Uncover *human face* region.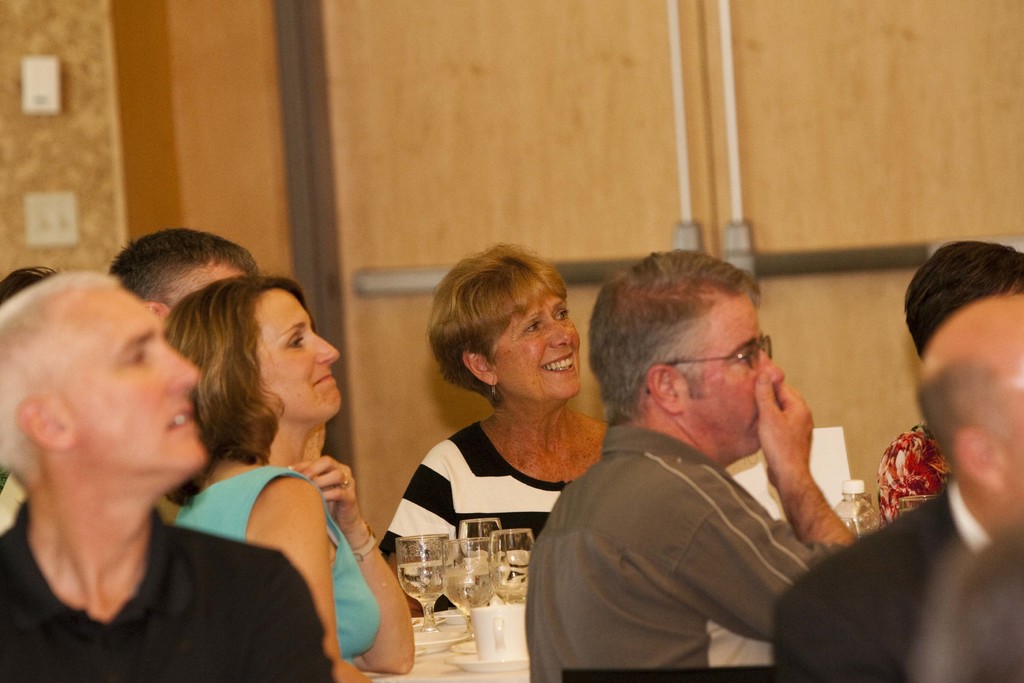
Uncovered: [left=260, top=295, right=339, bottom=415].
